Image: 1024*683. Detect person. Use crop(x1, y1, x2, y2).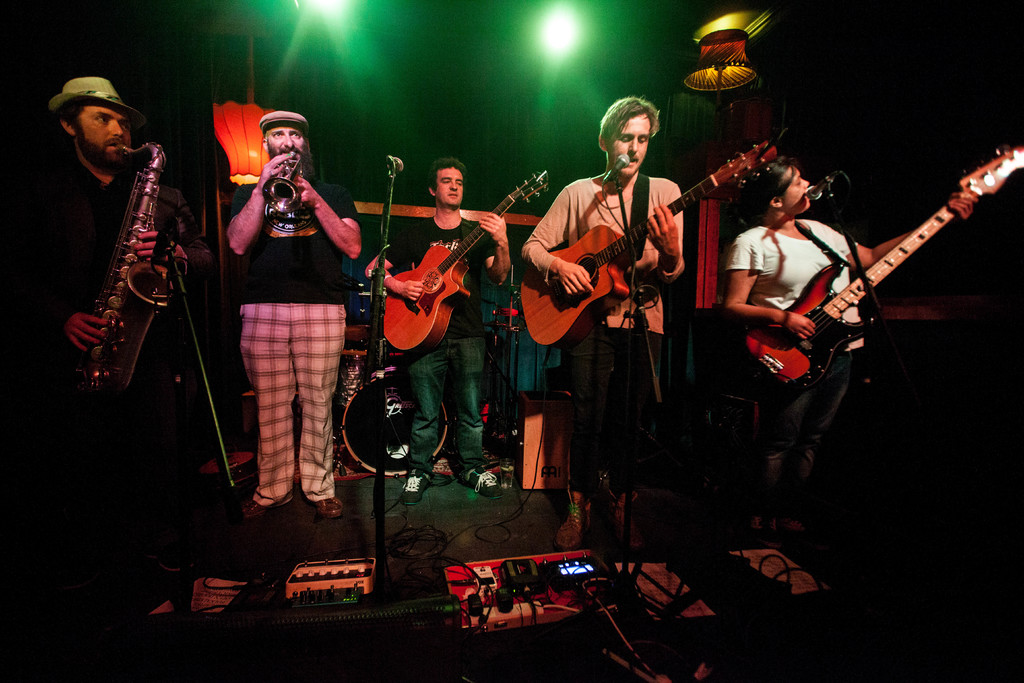
crop(525, 99, 684, 557).
